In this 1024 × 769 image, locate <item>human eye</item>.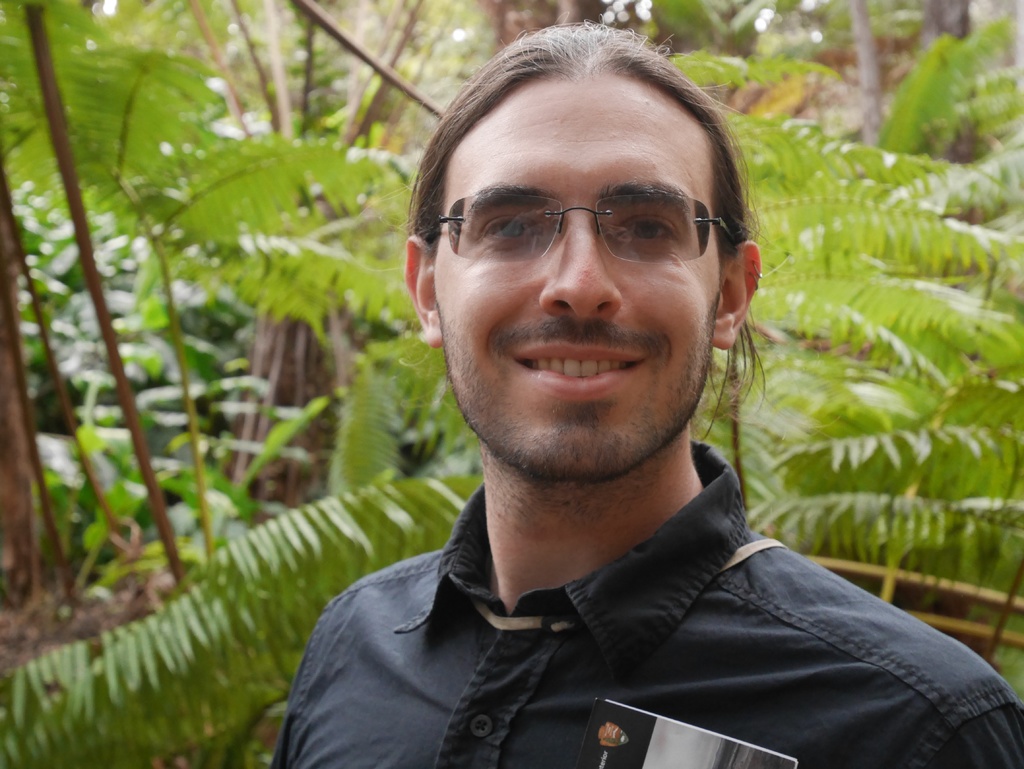
Bounding box: bbox=(475, 207, 553, 254).
